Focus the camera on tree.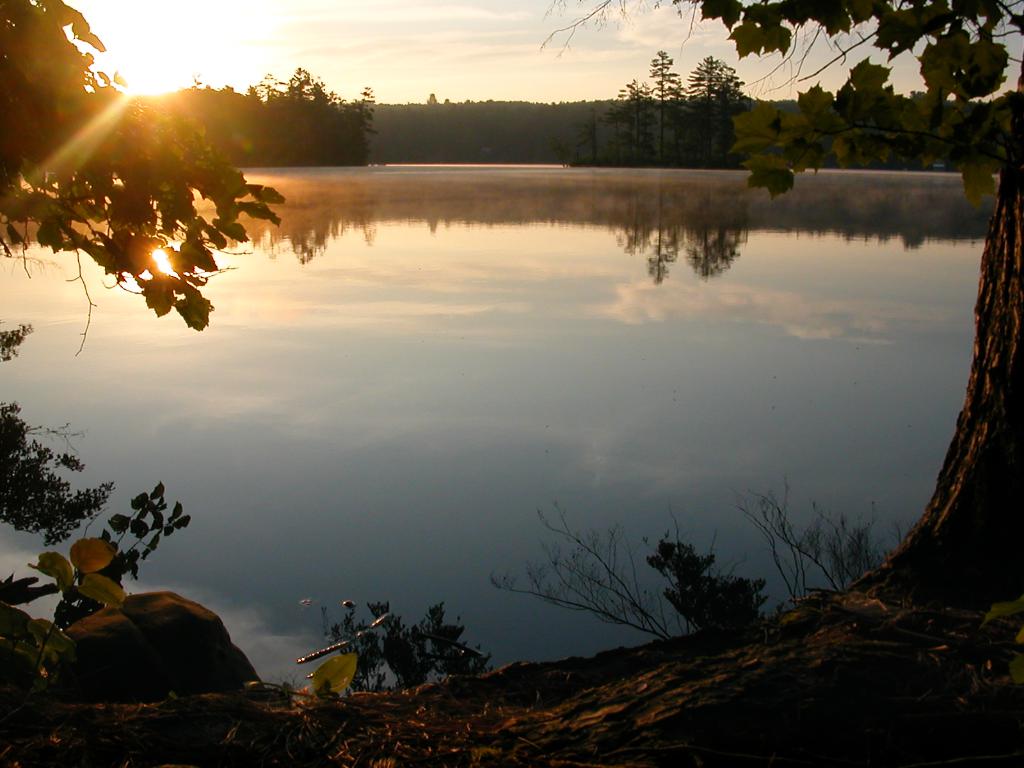
Focus region: <box>0,0,287,616</box>.
